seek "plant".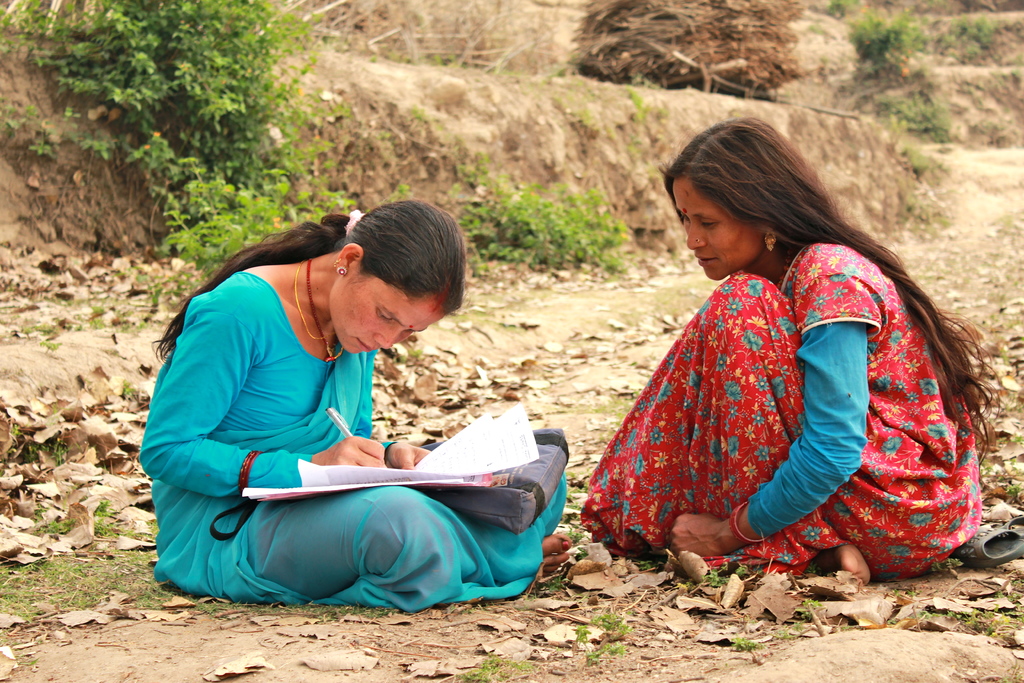
pyautogui.locateOnScreen(635, 554, 659, 571).
